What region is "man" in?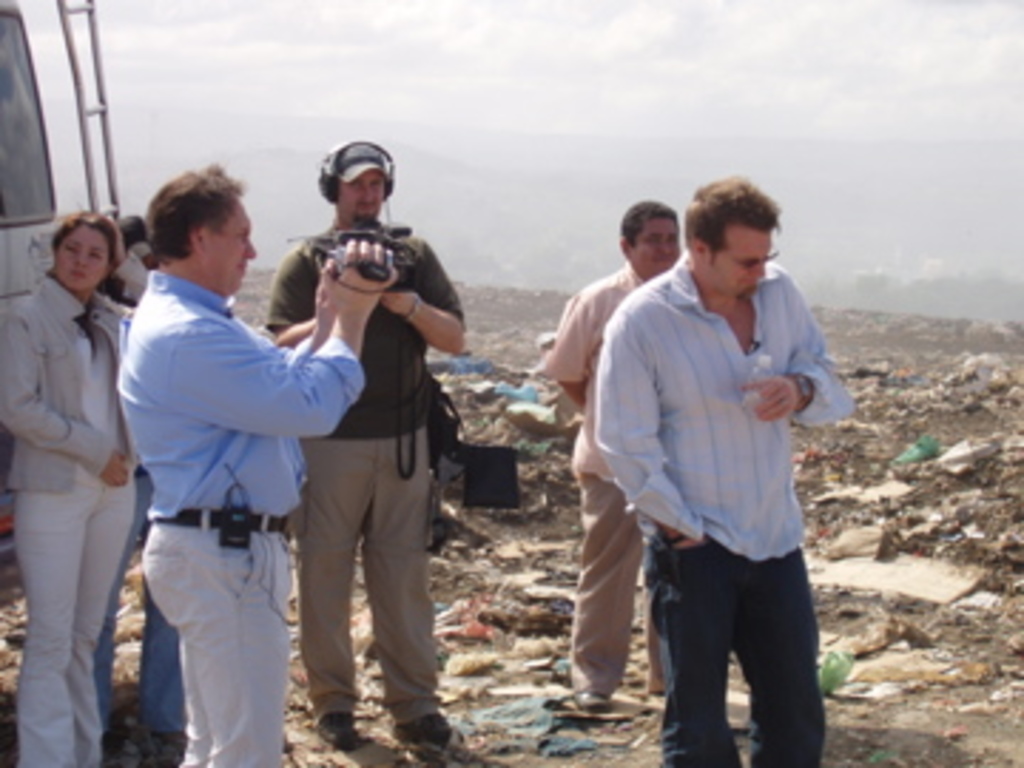
box(586, 168, 859, 765).
